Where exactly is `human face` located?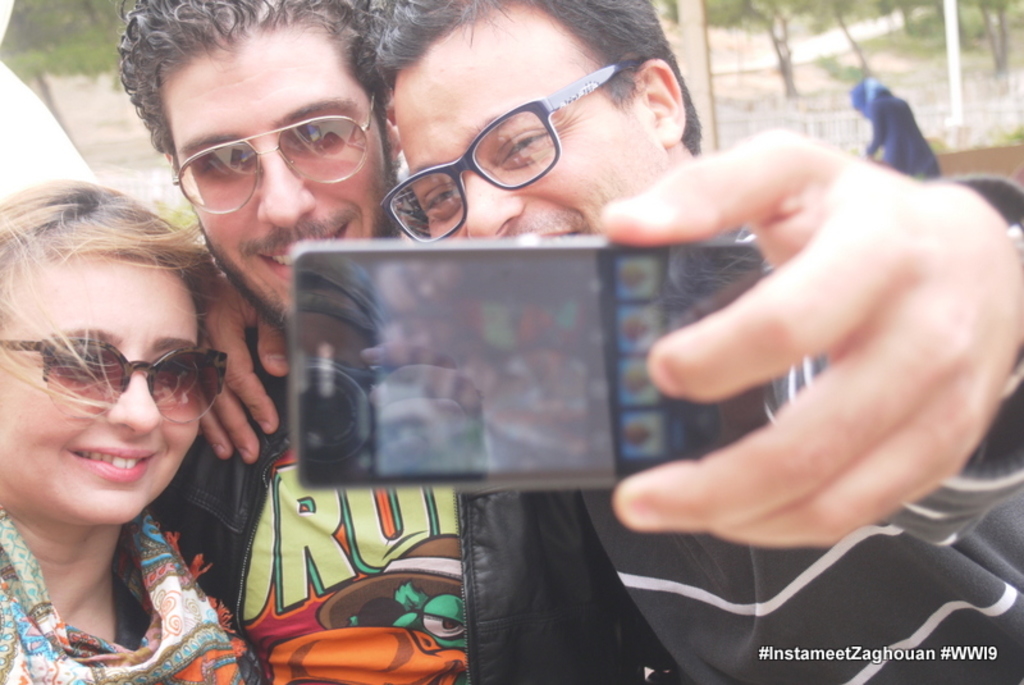
Its bounding box is 385/0/680/242.
